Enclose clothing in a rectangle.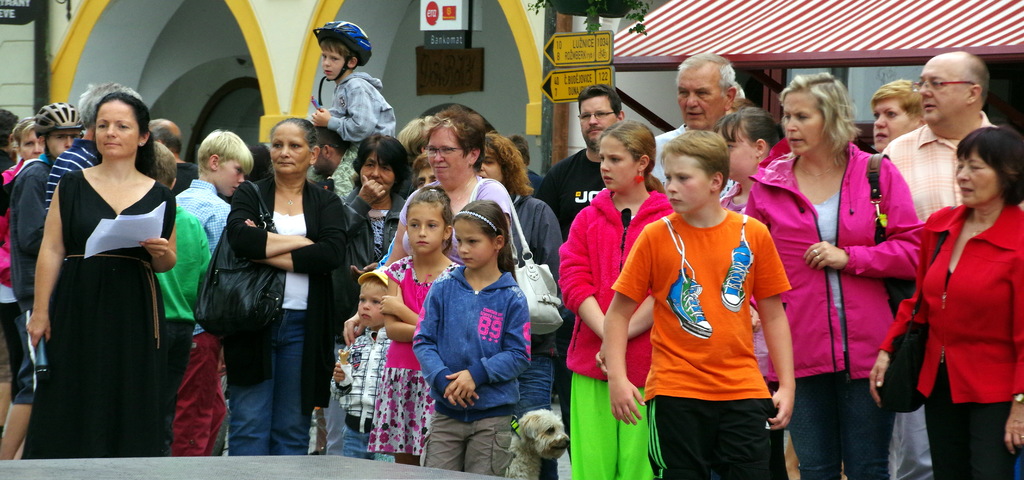
l=513, t=193, r=561, b=424.
